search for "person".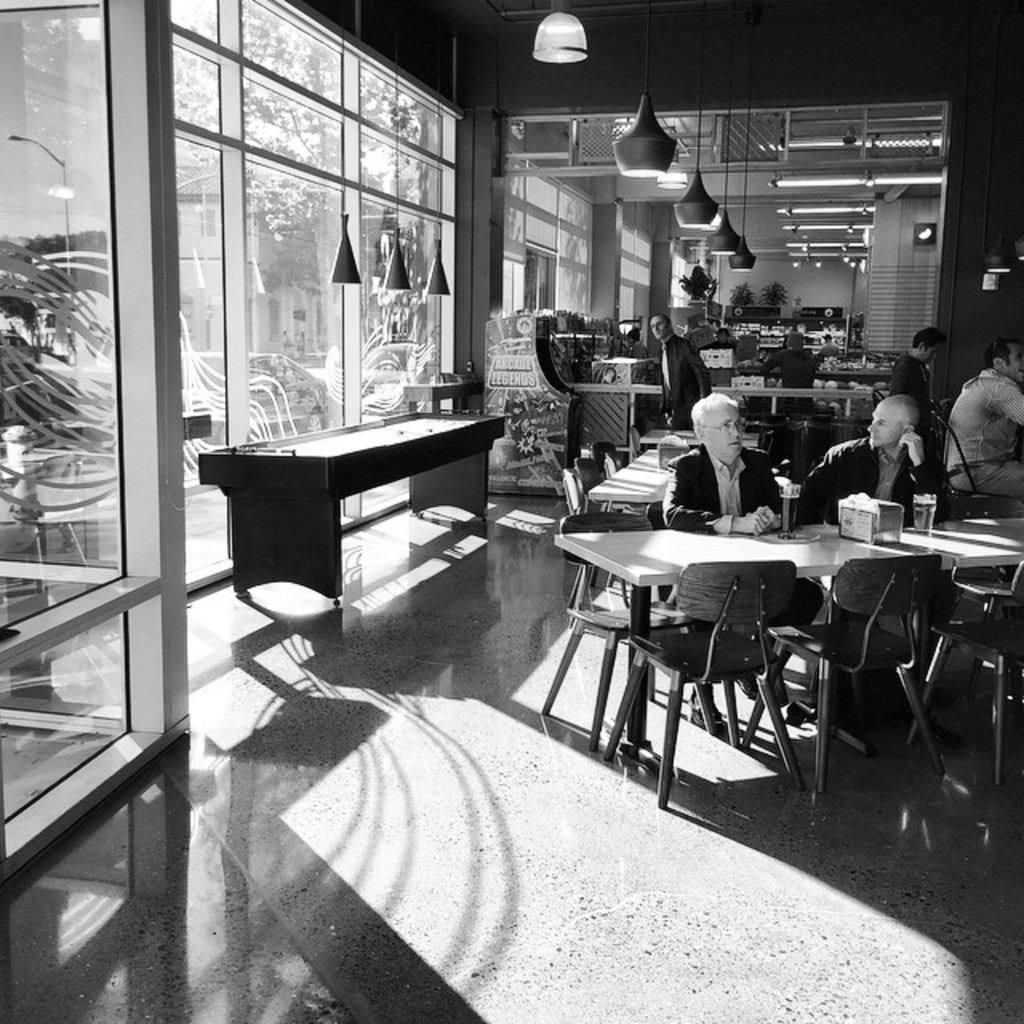
Found at select_region(696, 382, 779, 544).
